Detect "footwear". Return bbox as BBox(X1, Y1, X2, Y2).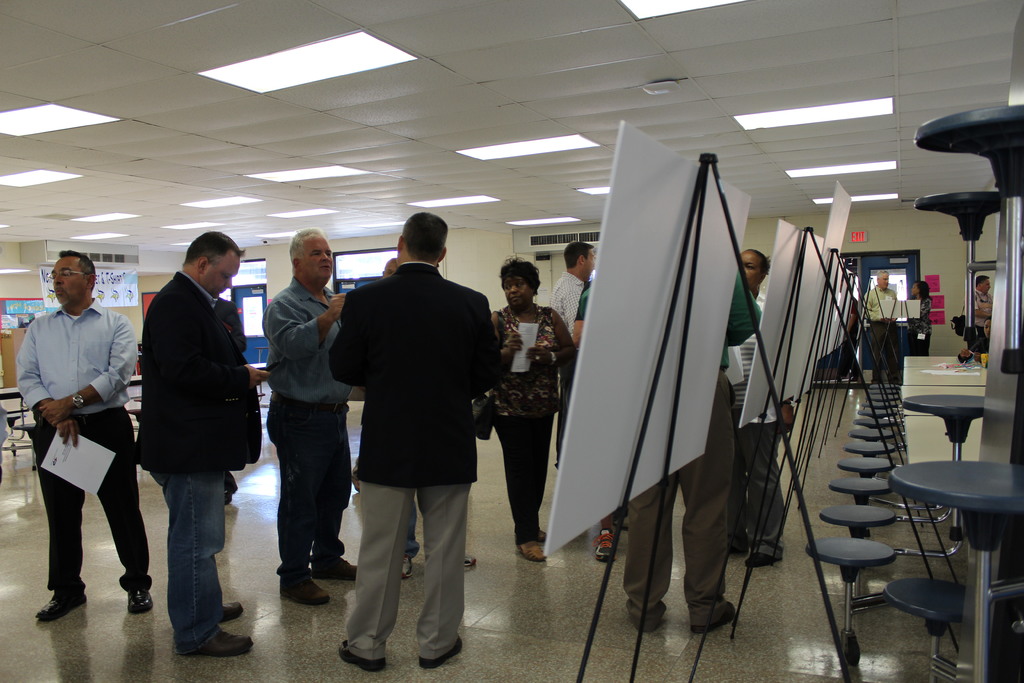
BBox(130, 584, 147, 614).
